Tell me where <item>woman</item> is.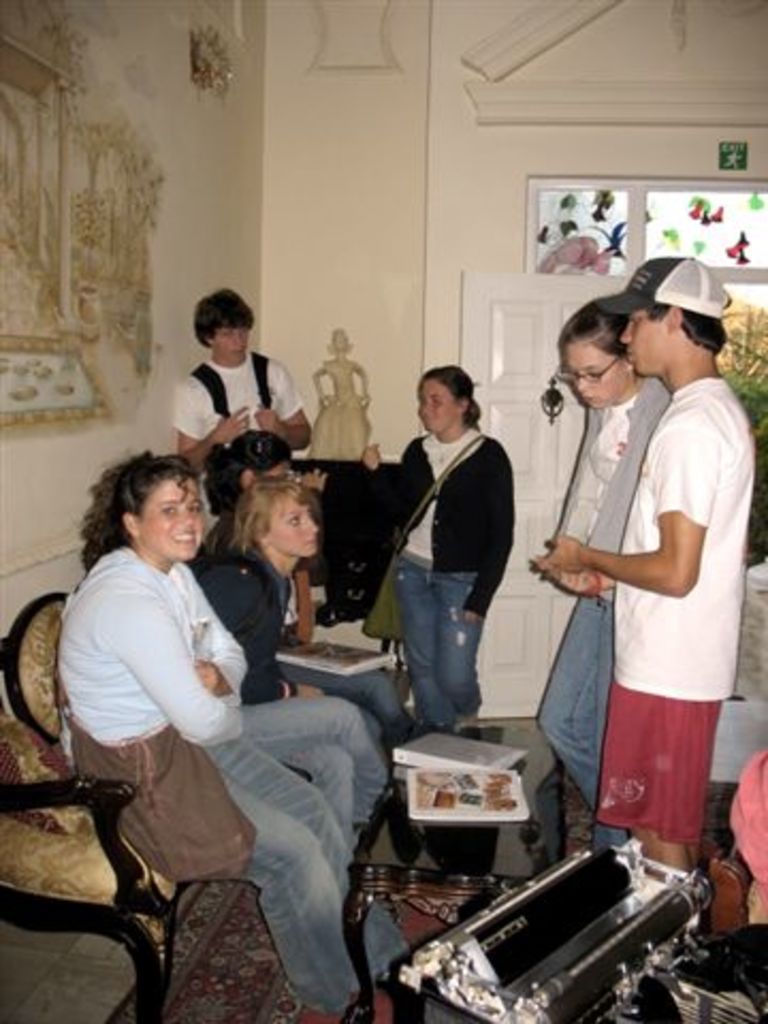
<item>woman</item> is at pyautogui.locateOnScreen(352, 361, 510, 727).
